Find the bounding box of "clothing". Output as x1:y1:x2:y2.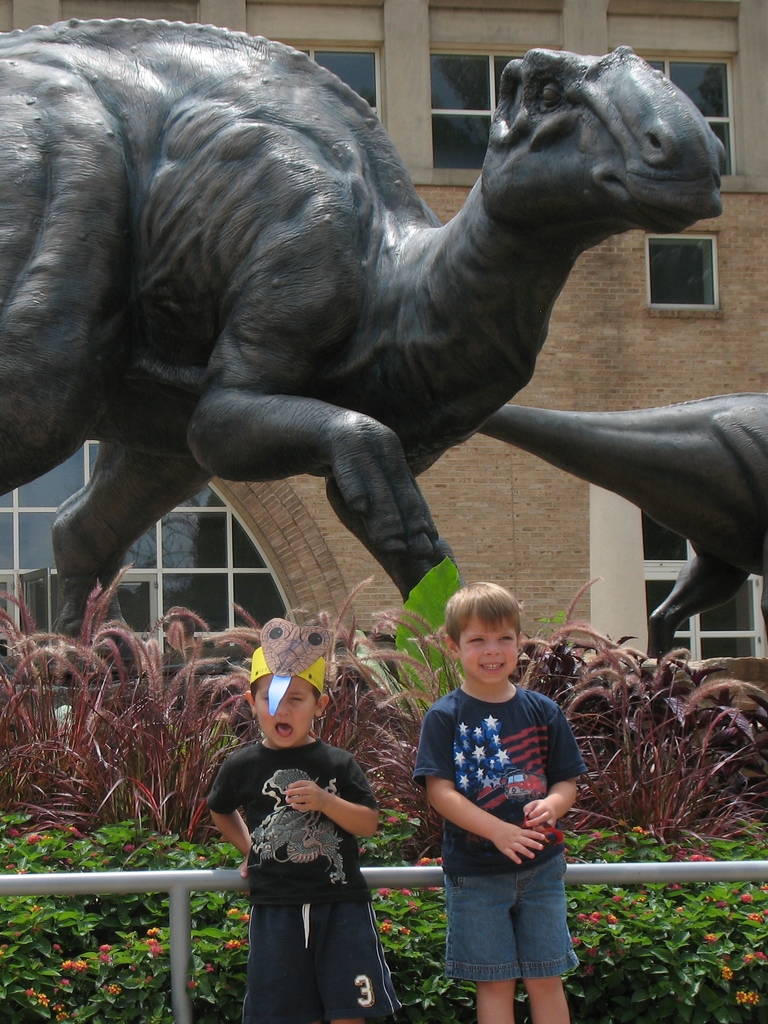
201:725:406:1023.
